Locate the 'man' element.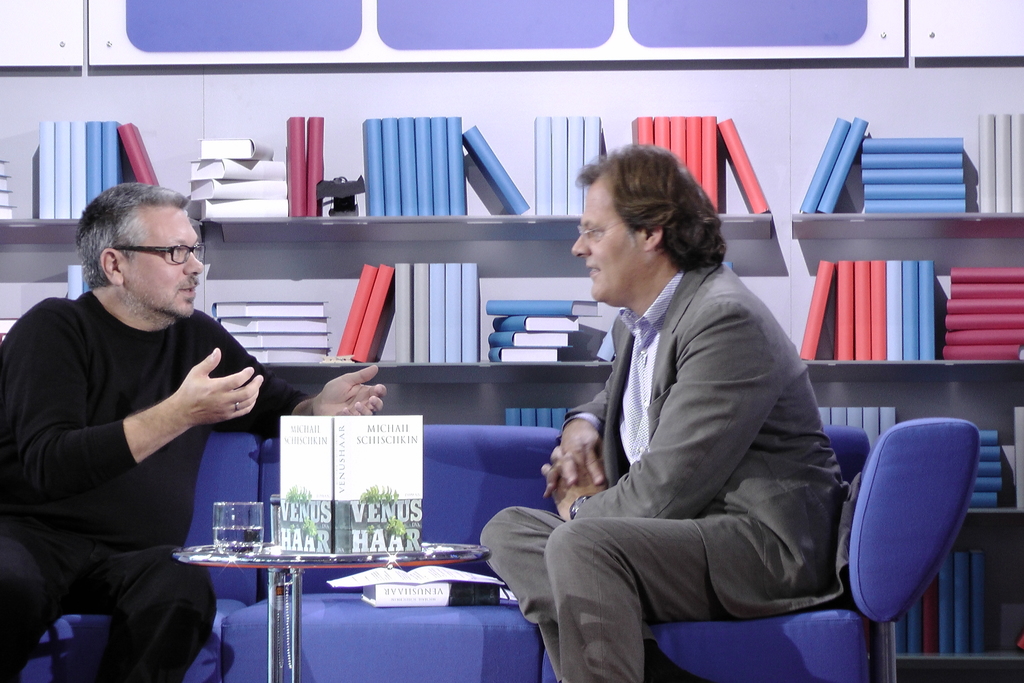
Element bbox: 1:172:406:682.
